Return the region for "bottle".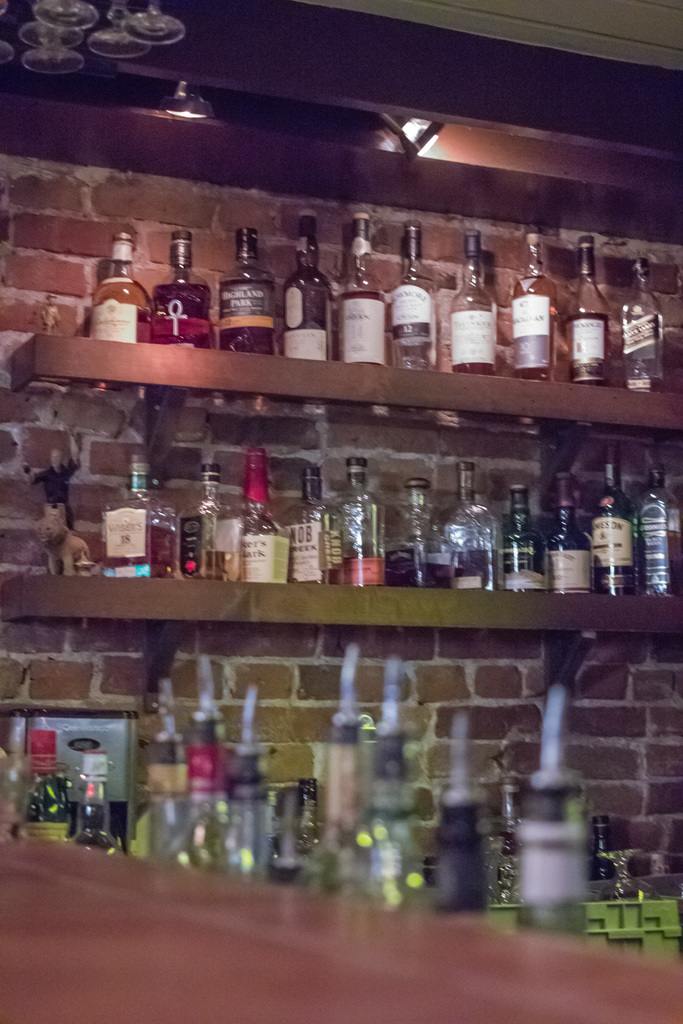
bbox=[228, 440, 290, 588].
